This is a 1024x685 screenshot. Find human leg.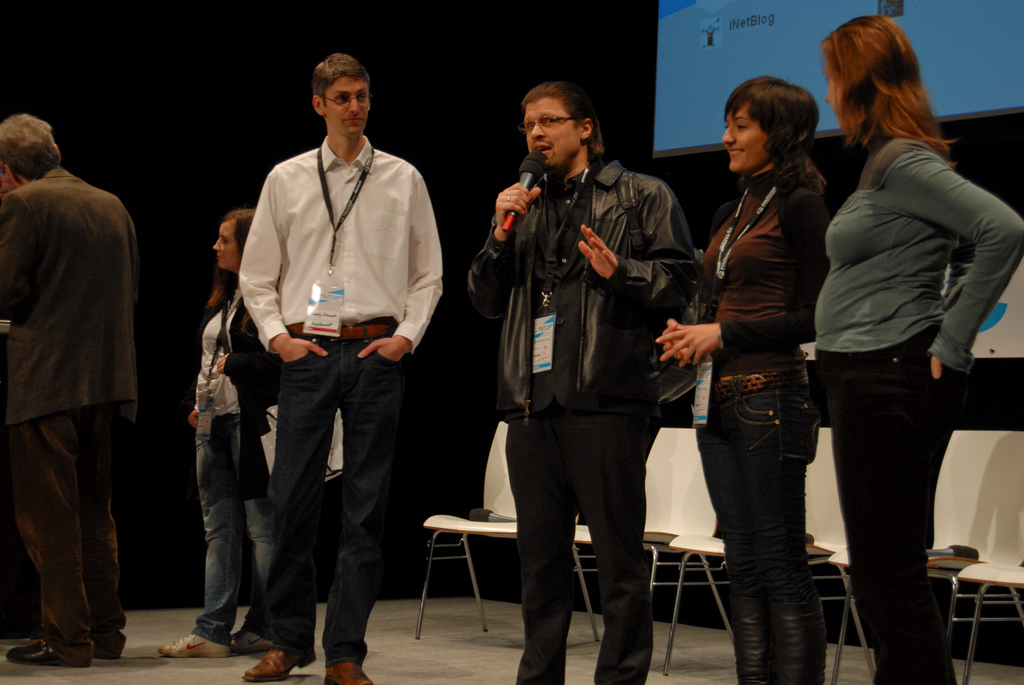
Bounding box: 237,414,286,652.
